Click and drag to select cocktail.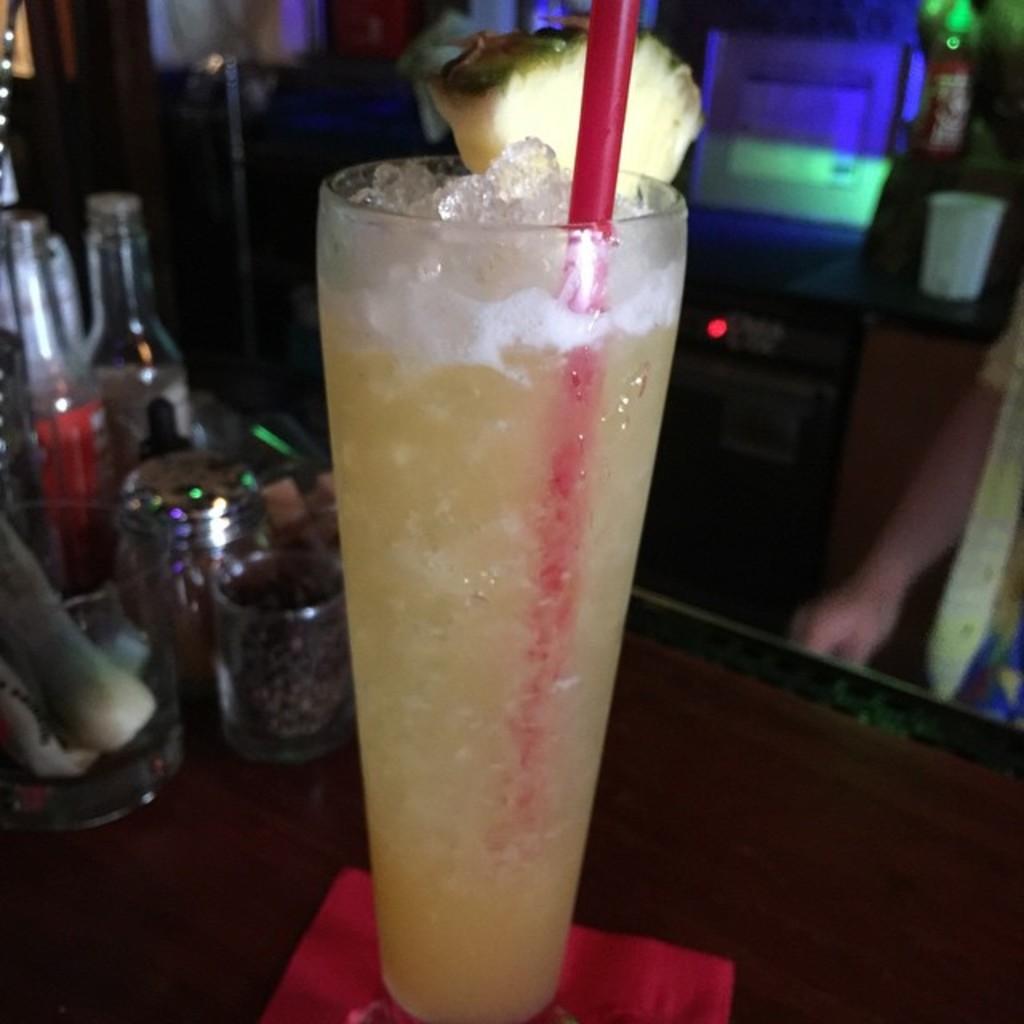
Selection: x1=310, y1=13, x2=706, y2=1022.
